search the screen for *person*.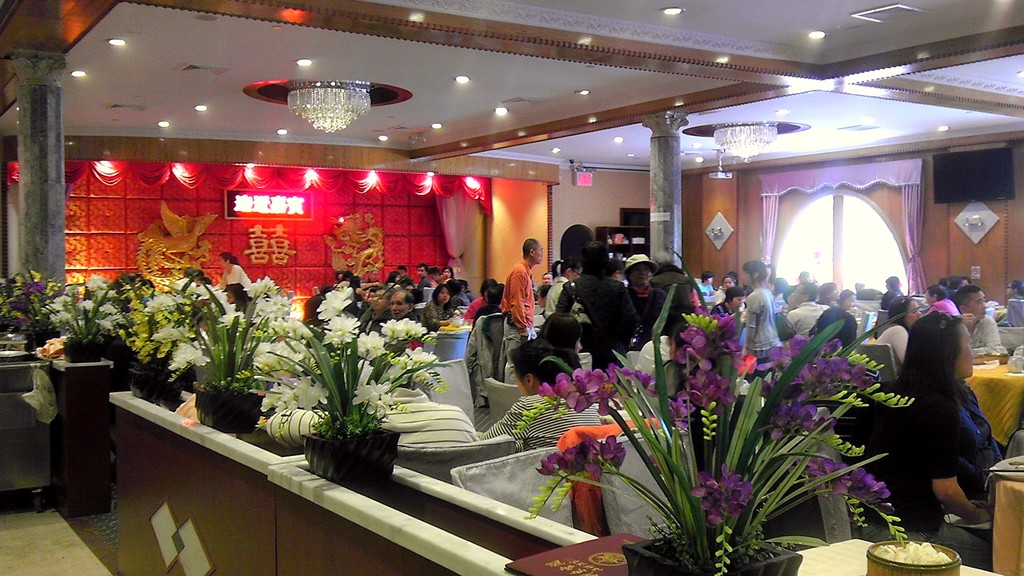
Found at pyautogui.locateOnScreen(556, 243, 638, 371).
